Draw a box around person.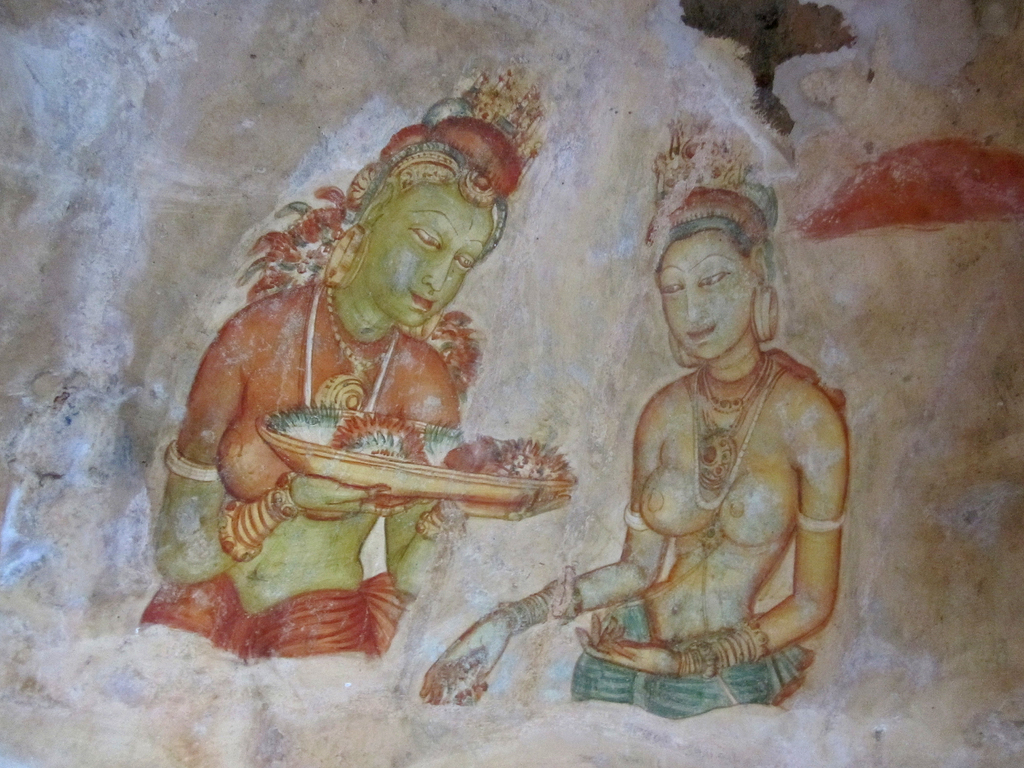
bbox=[419, 109, 846, 721].
